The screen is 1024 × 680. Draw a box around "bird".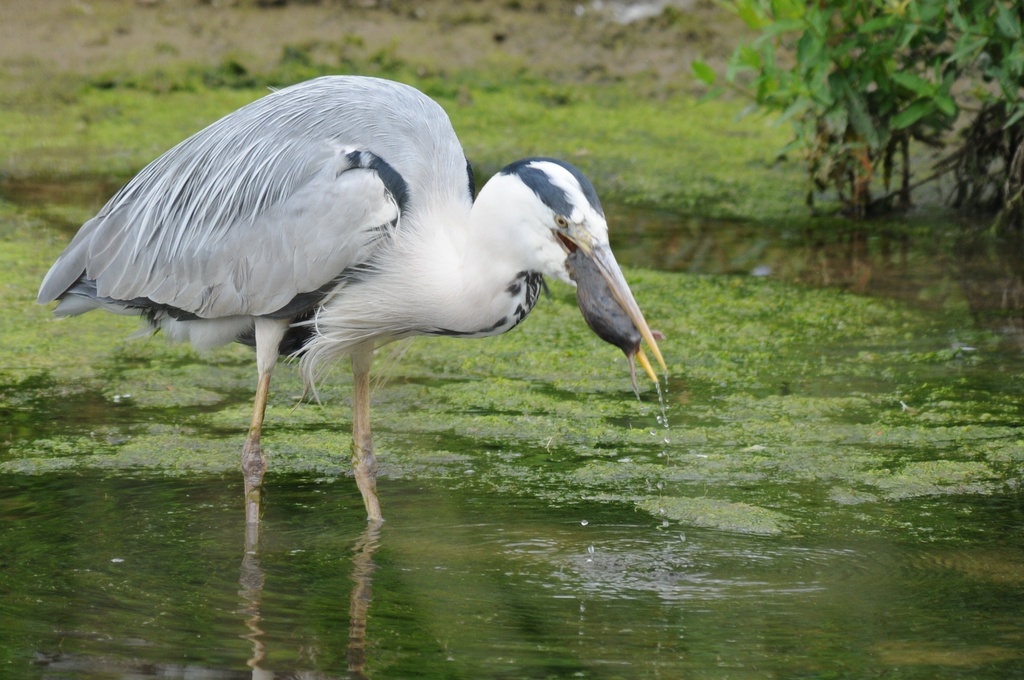
select_region(21, 88, 672, 530).
